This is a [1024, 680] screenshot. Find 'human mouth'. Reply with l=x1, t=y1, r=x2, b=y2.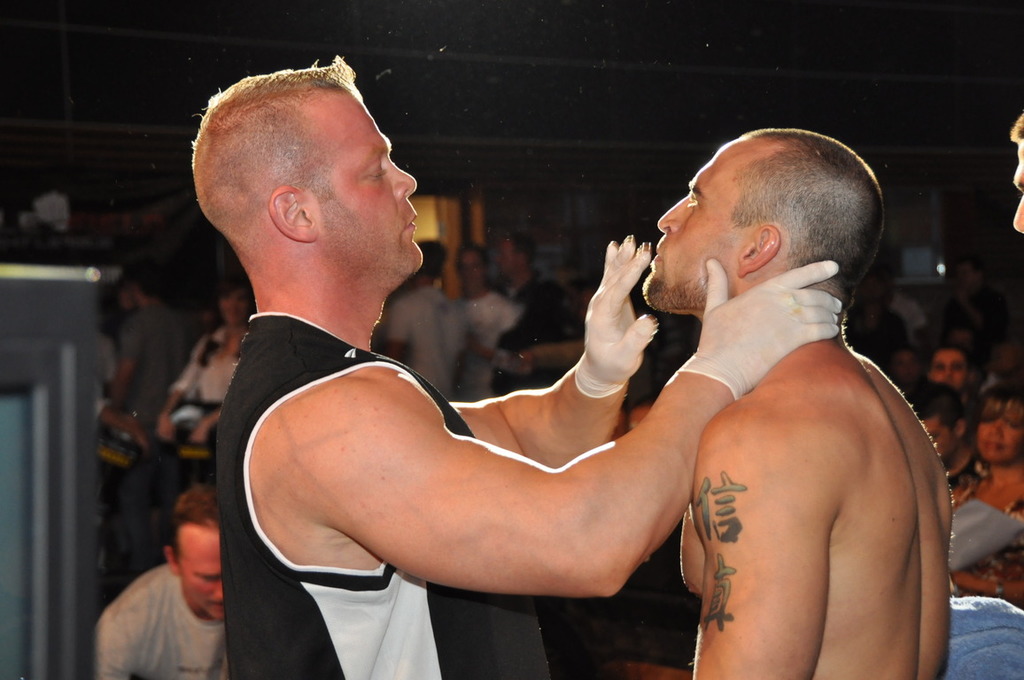
l=645, t=247, r=668, b=271.
